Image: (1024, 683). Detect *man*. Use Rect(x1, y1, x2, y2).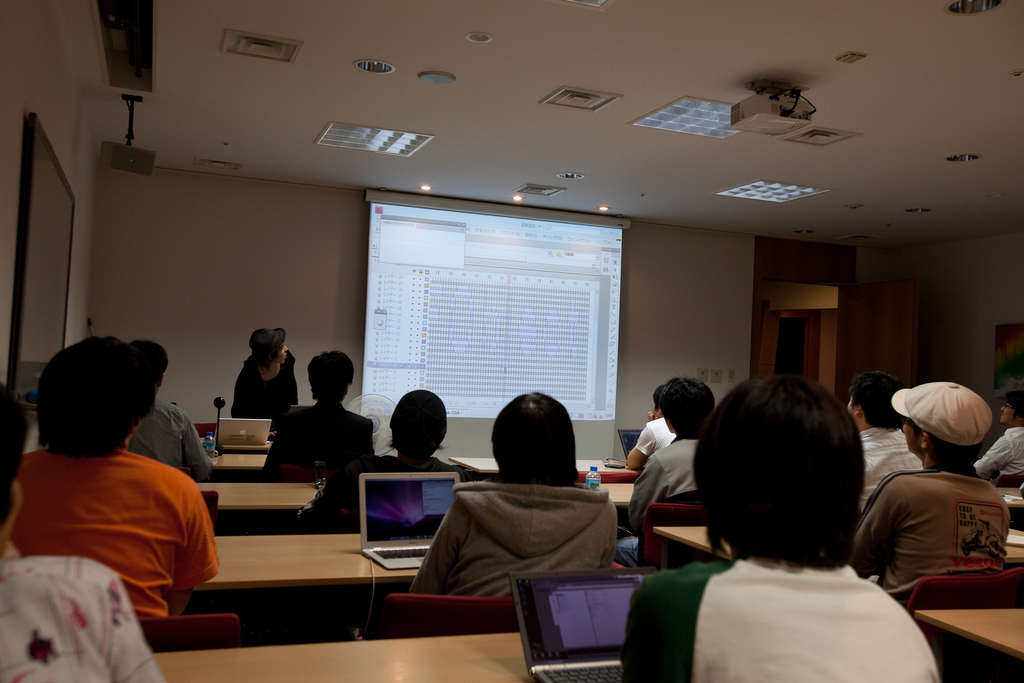
Rect(621, 375, 941, 682).
